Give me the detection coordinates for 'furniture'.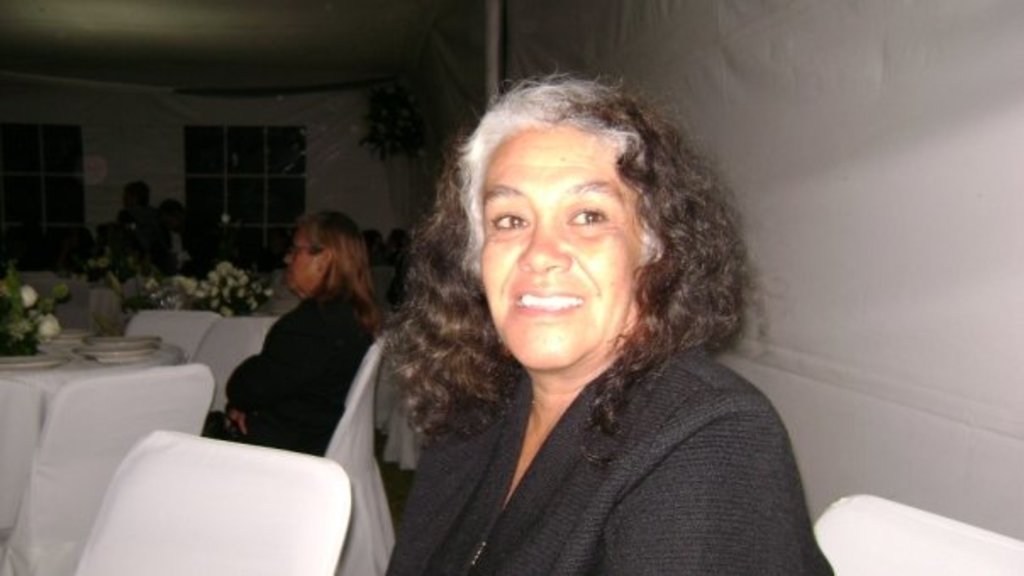
Rect(73, 425, 354, 574).
